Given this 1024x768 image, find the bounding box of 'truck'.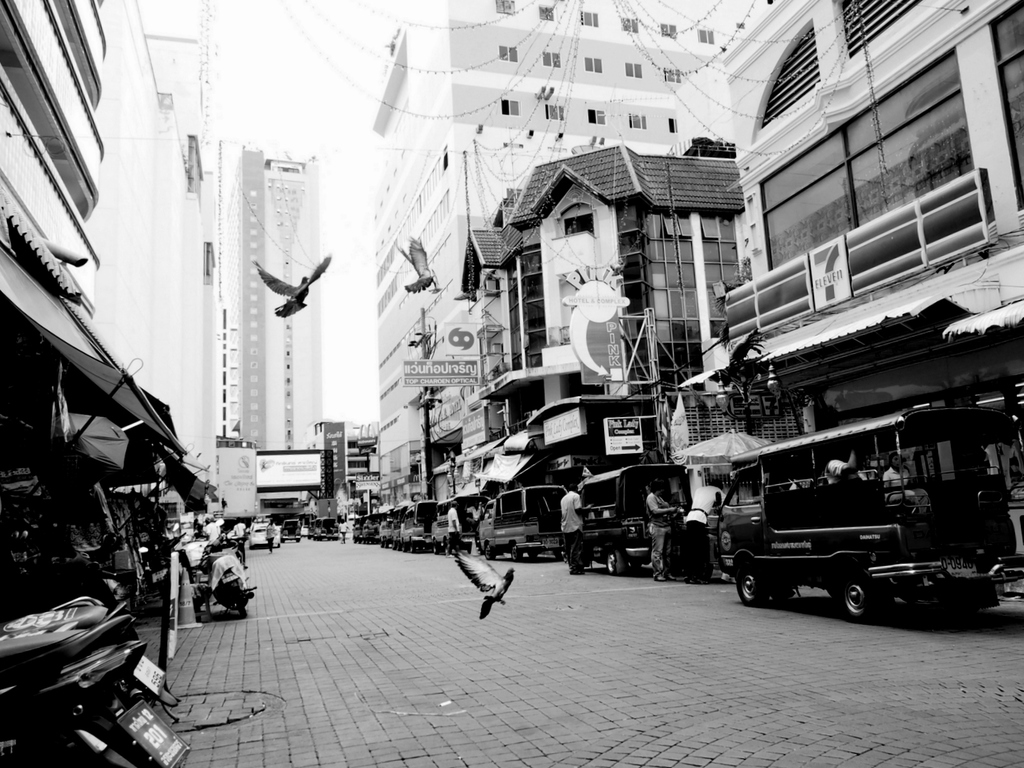
(278, 518, 299, 545).
